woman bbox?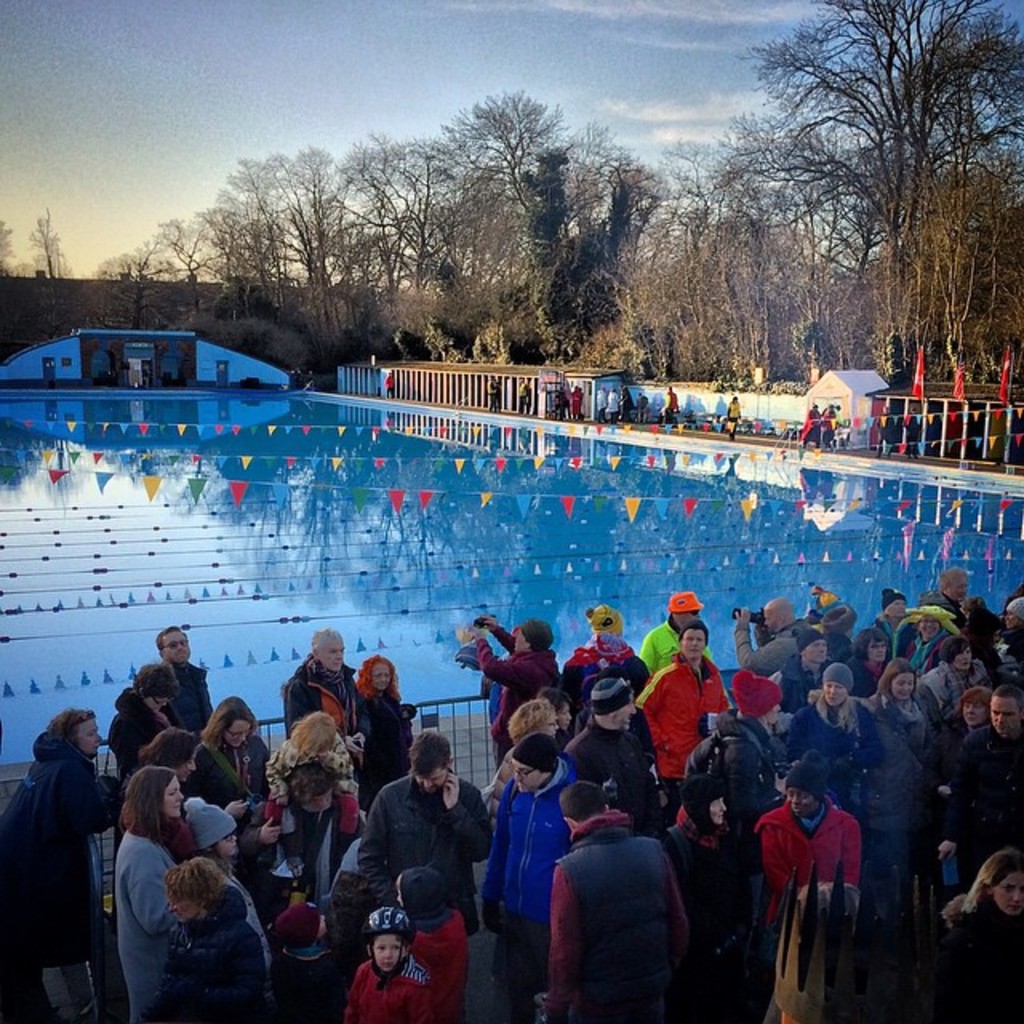
pyautogui.locateOnScreen(862, 658, 949, 787)
